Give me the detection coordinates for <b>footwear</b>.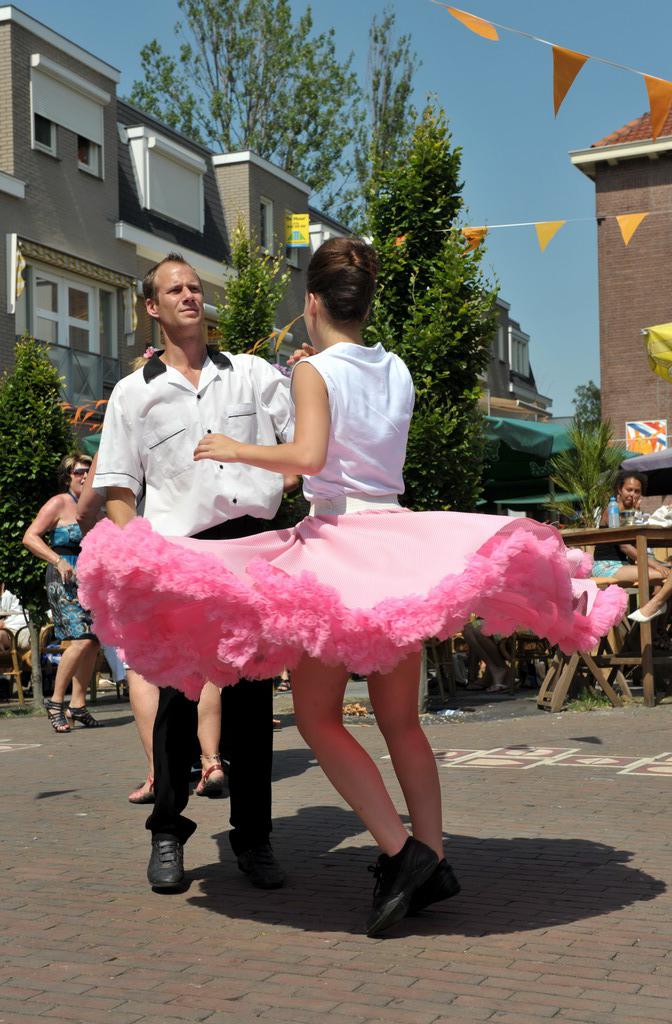
BBox(227, 849, 288, 895).
